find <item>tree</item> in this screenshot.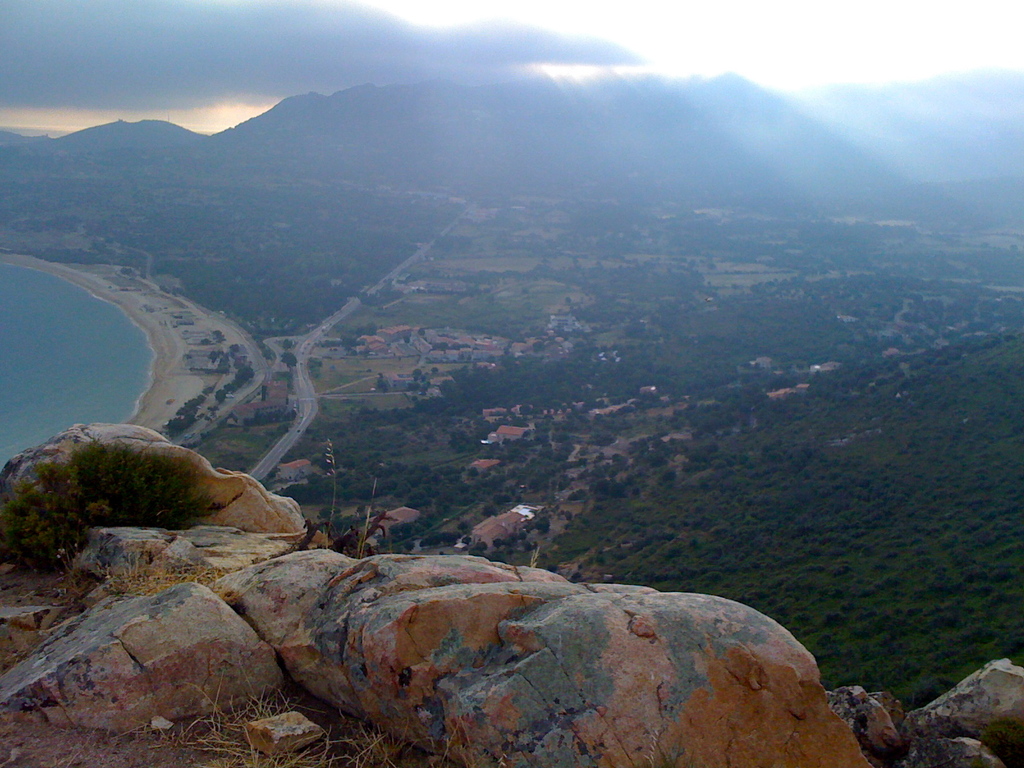
The bounding box for <item>tree</item> is [440,424,470,452].
